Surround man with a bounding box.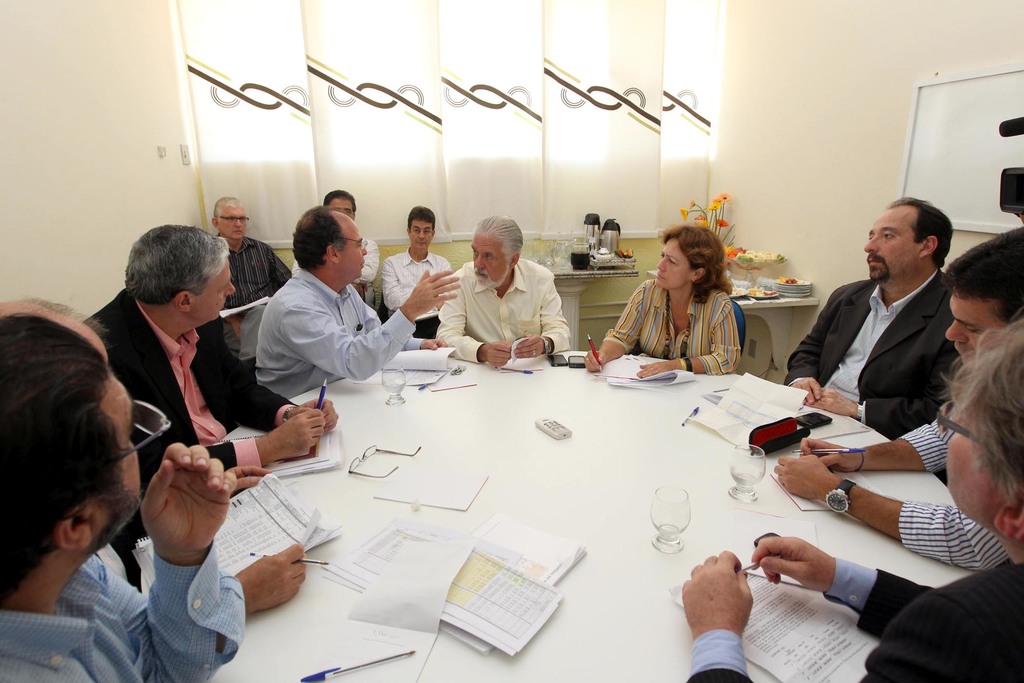
box=[433, 211, 573, 370].
